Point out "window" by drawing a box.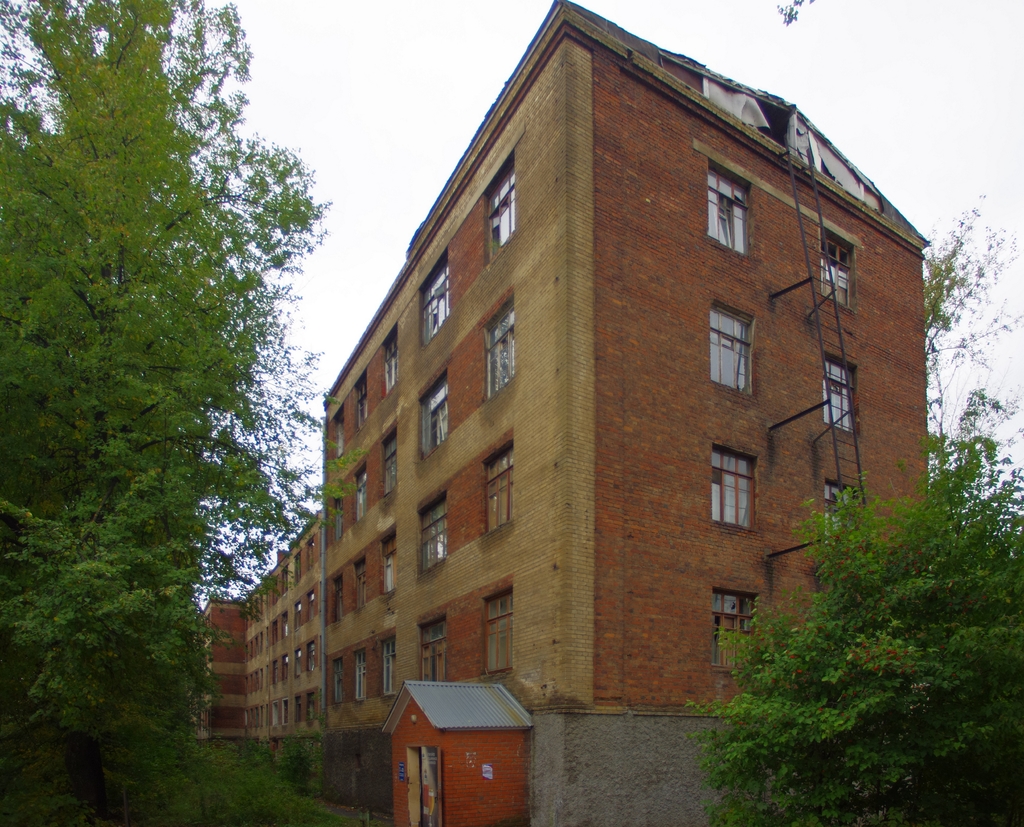
detection(483, 586, 513, 678).
